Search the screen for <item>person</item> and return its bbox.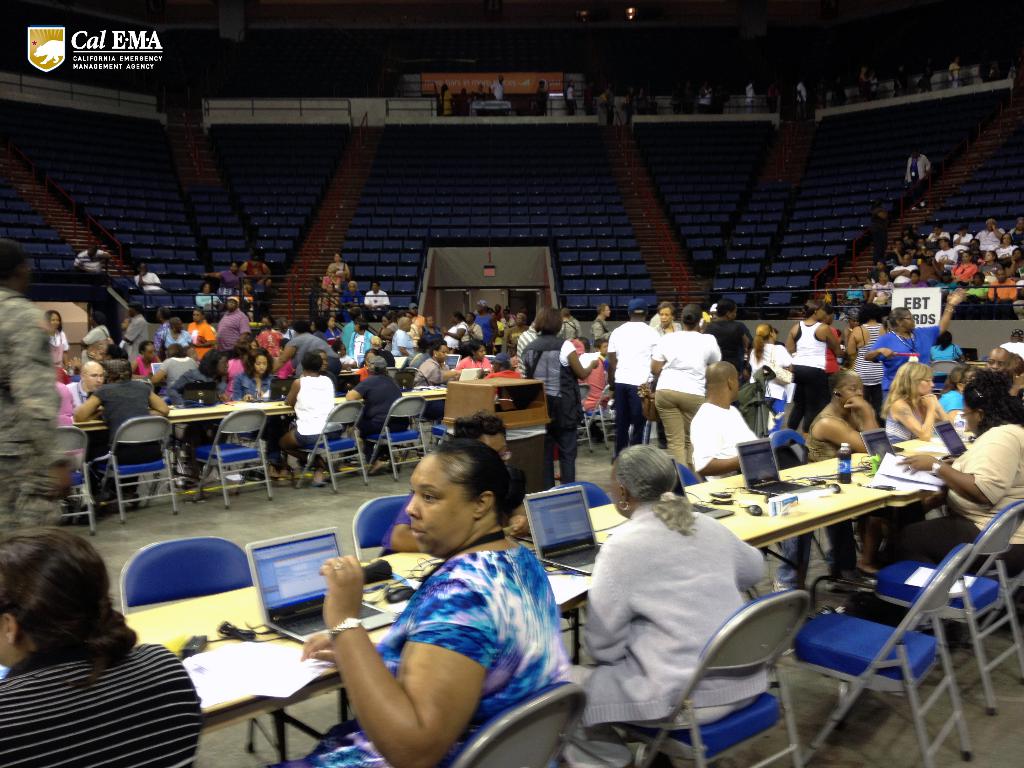
Found: 858,69,869,93.
